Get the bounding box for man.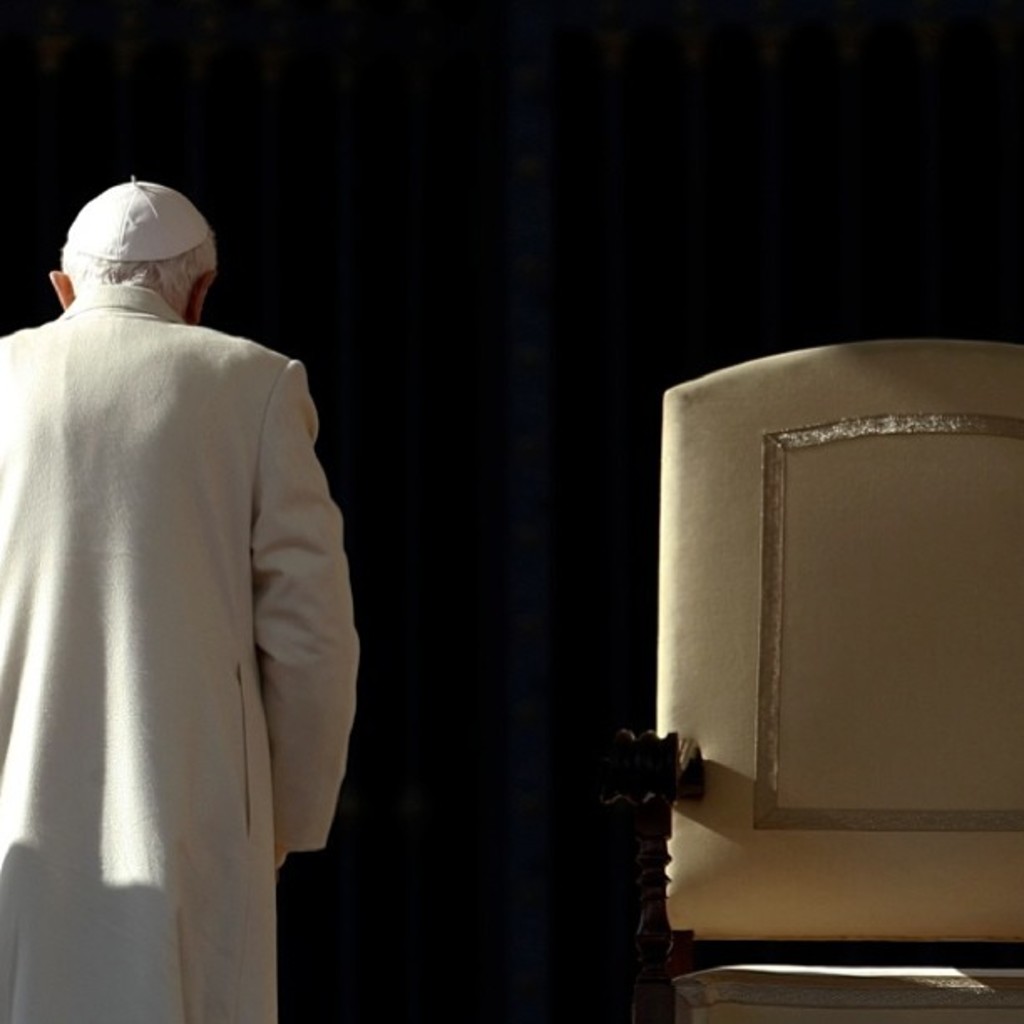
x1=0 y1=125 x2=363 y2=1016.
